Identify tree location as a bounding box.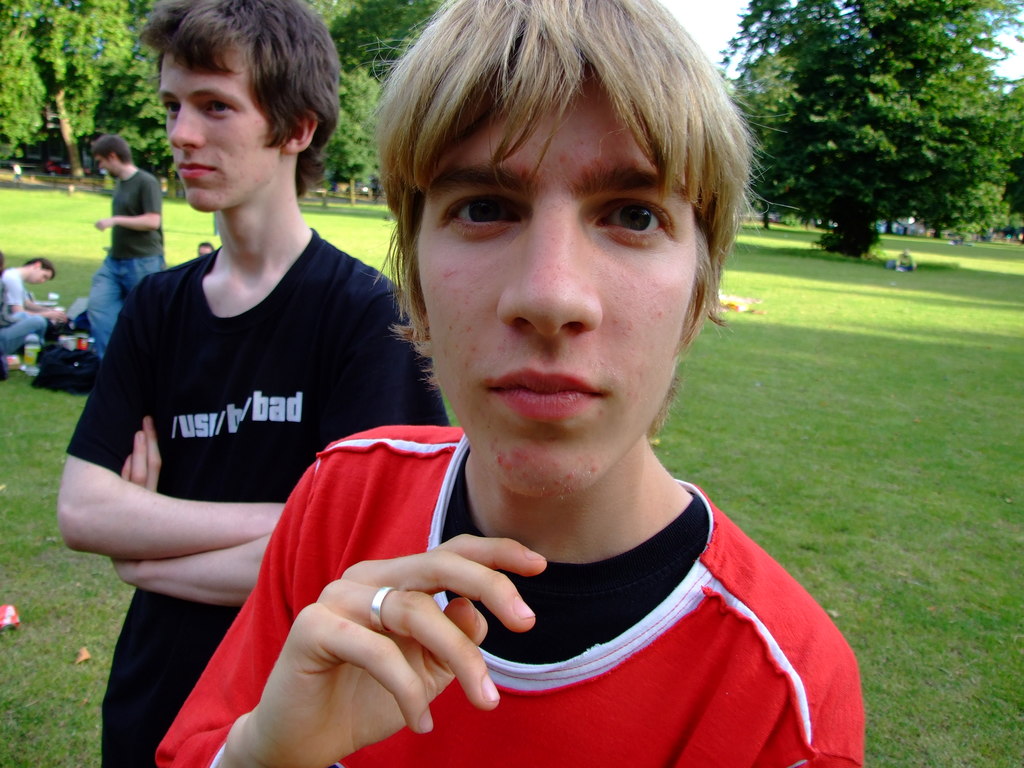
860,2,1020,297.
